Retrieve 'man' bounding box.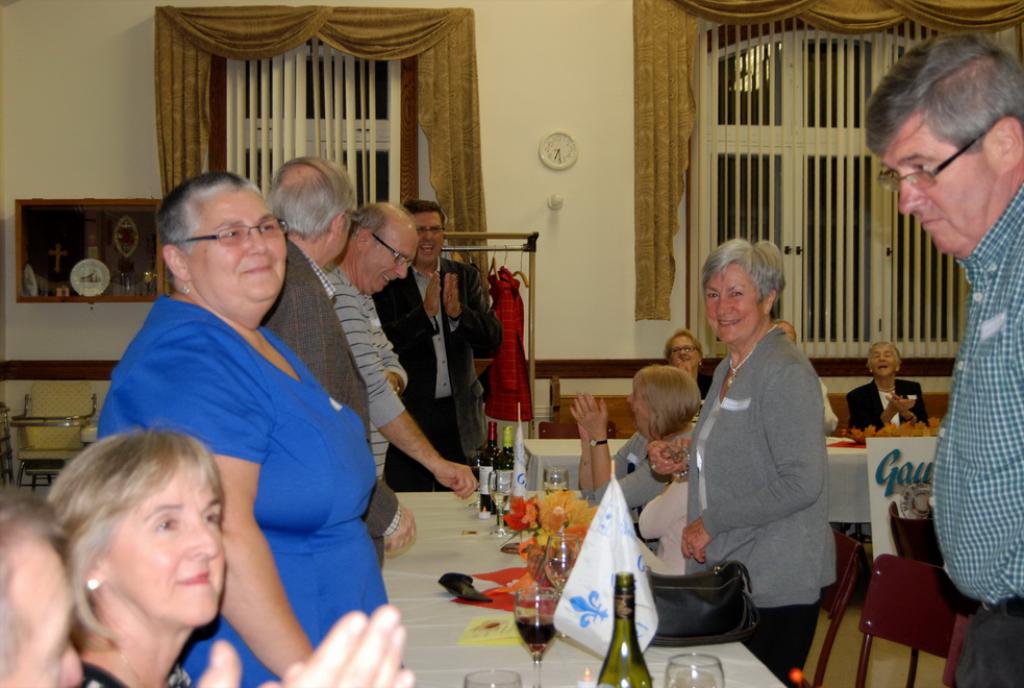
Bounding box: left=858, top=17, right=1023, bottom=687.
